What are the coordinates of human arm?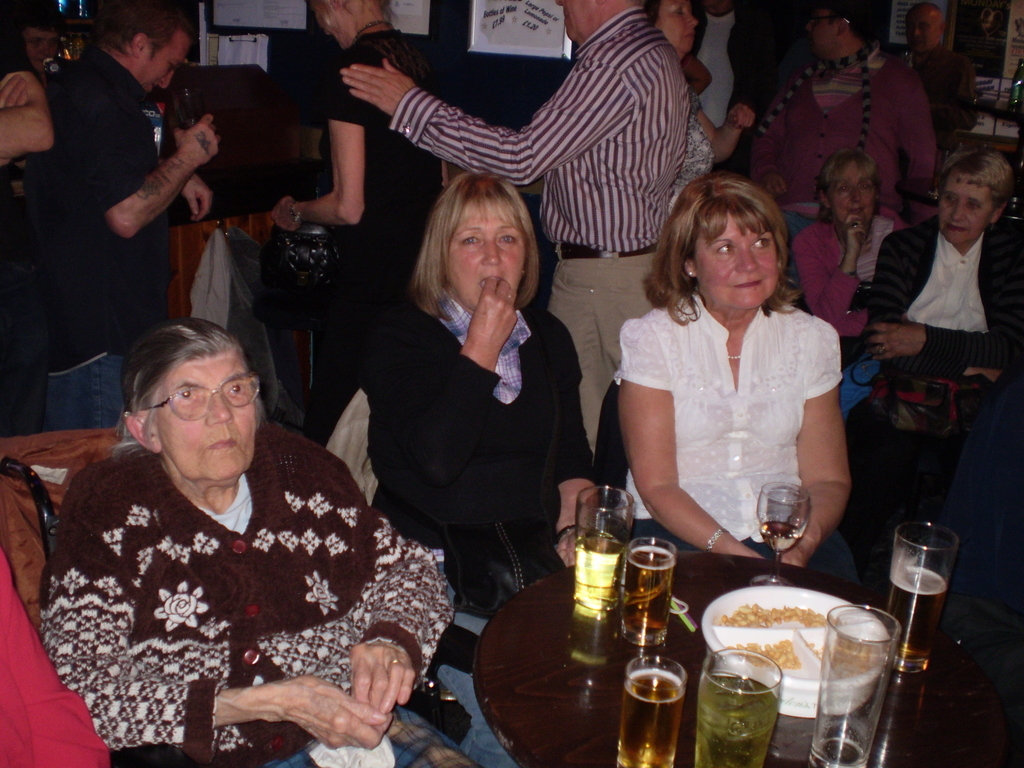
(left=795, top=205, right=867, bottom=324).
